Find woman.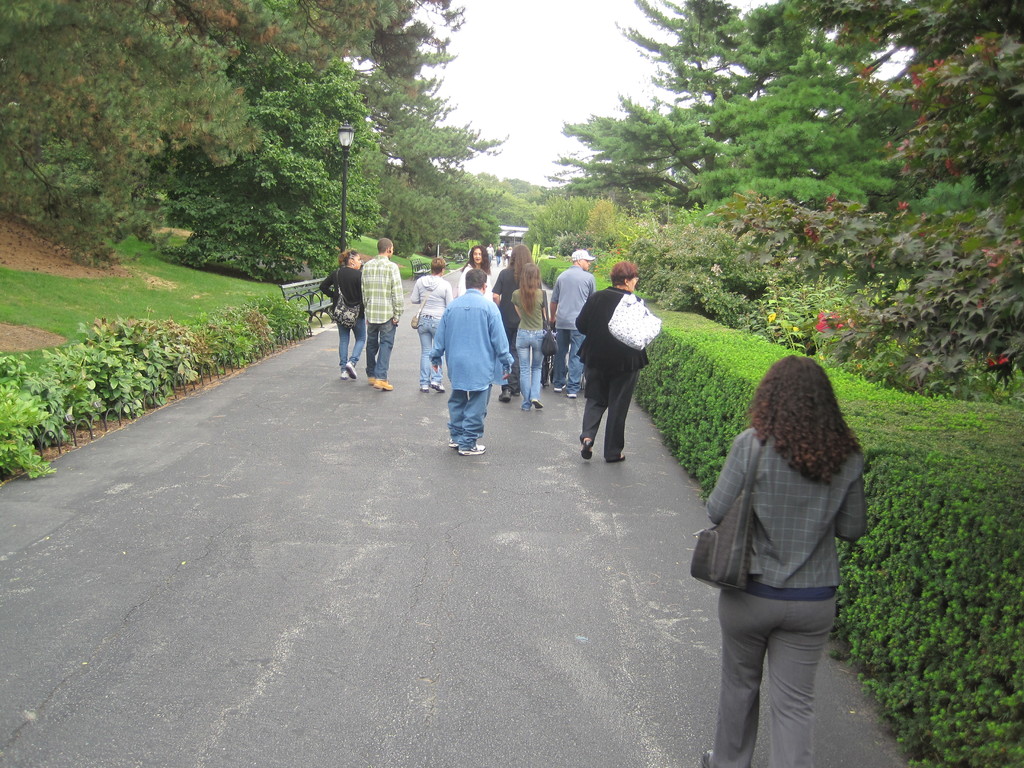
(left=318, top=246, right=370, bottom=378).
